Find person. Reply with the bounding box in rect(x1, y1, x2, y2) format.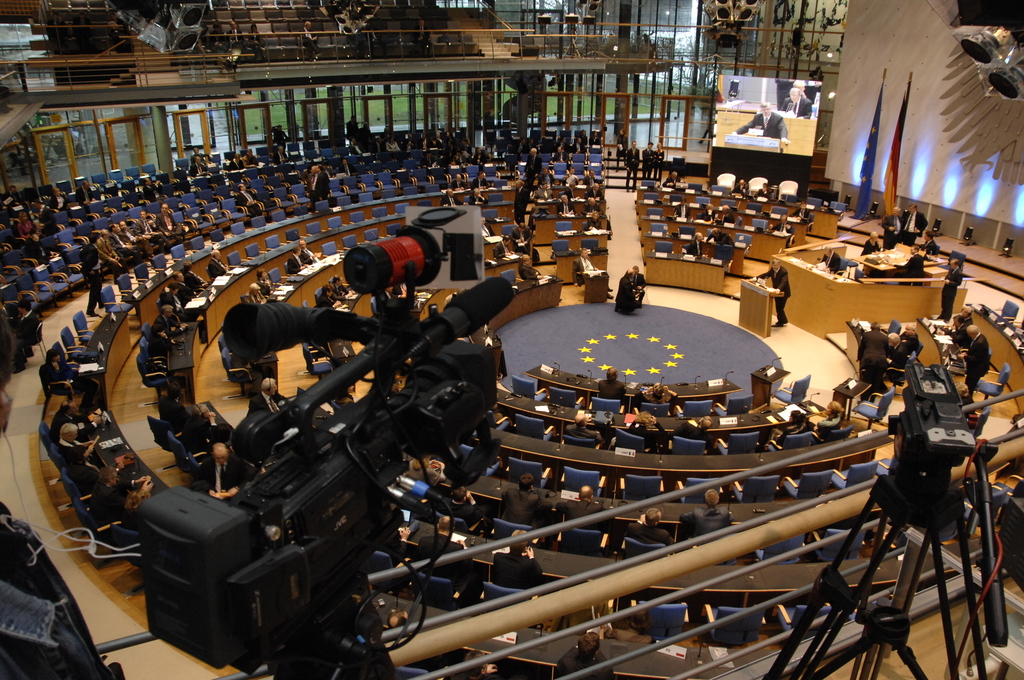
rect(729, 179, 749, 198).
